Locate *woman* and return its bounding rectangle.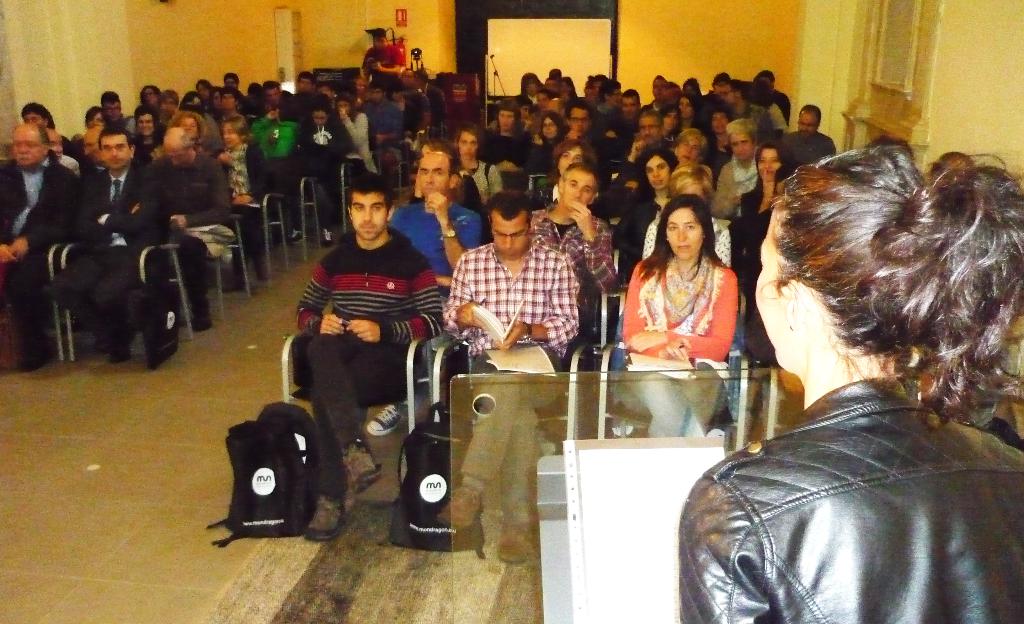
<bbox>620, 163, 765, 434</bbox>.
